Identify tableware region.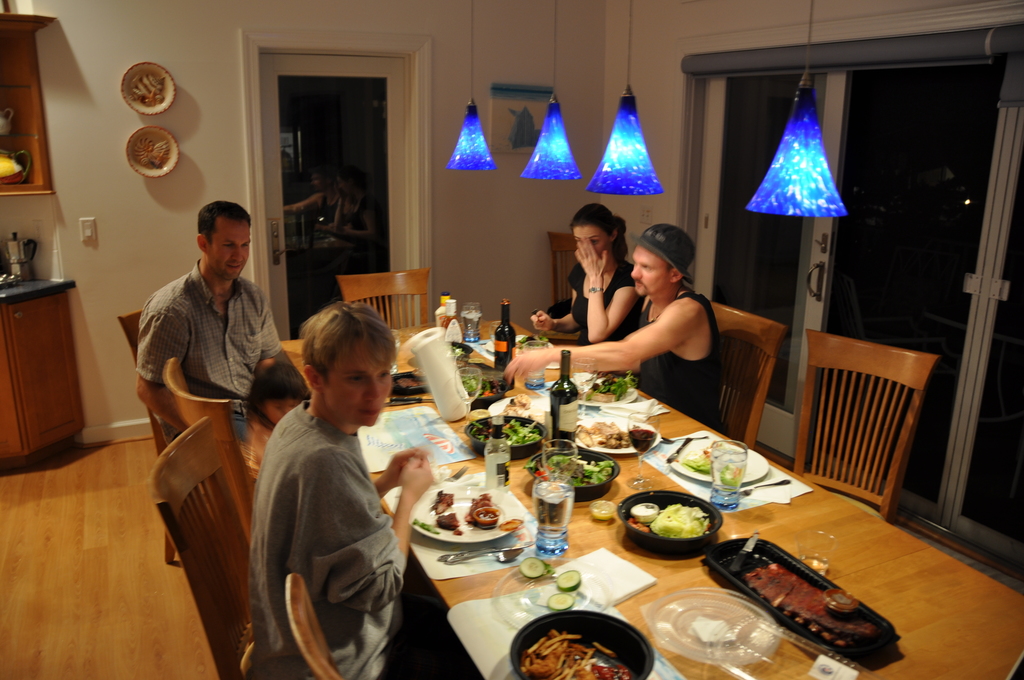
Region: BBox(460, 302, 484, 341).
